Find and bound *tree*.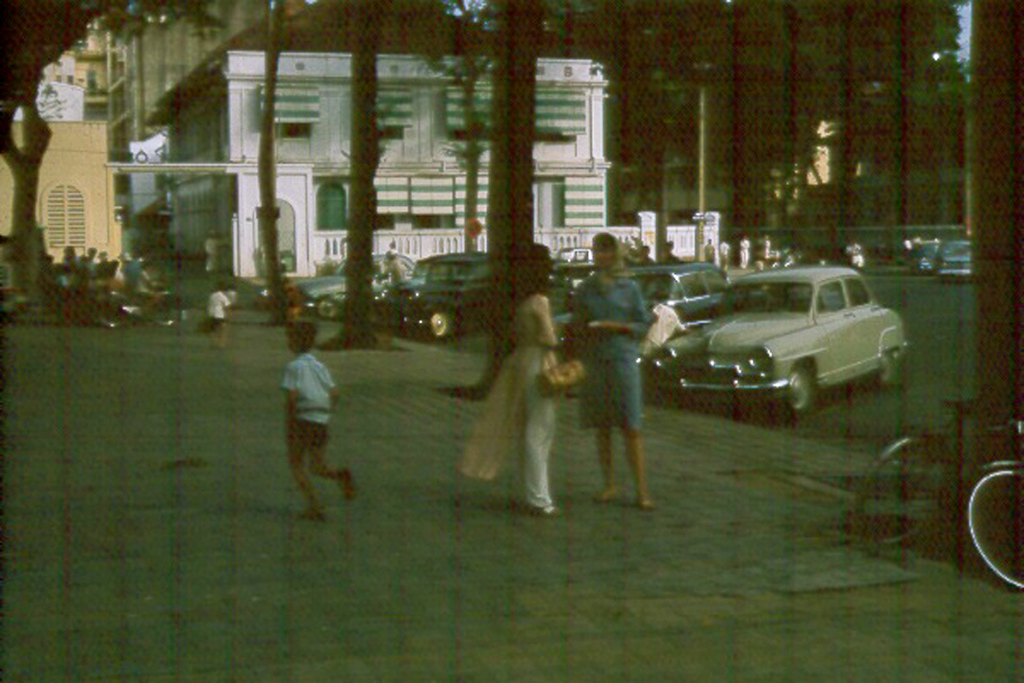
Bound: (457,0,544,356).
